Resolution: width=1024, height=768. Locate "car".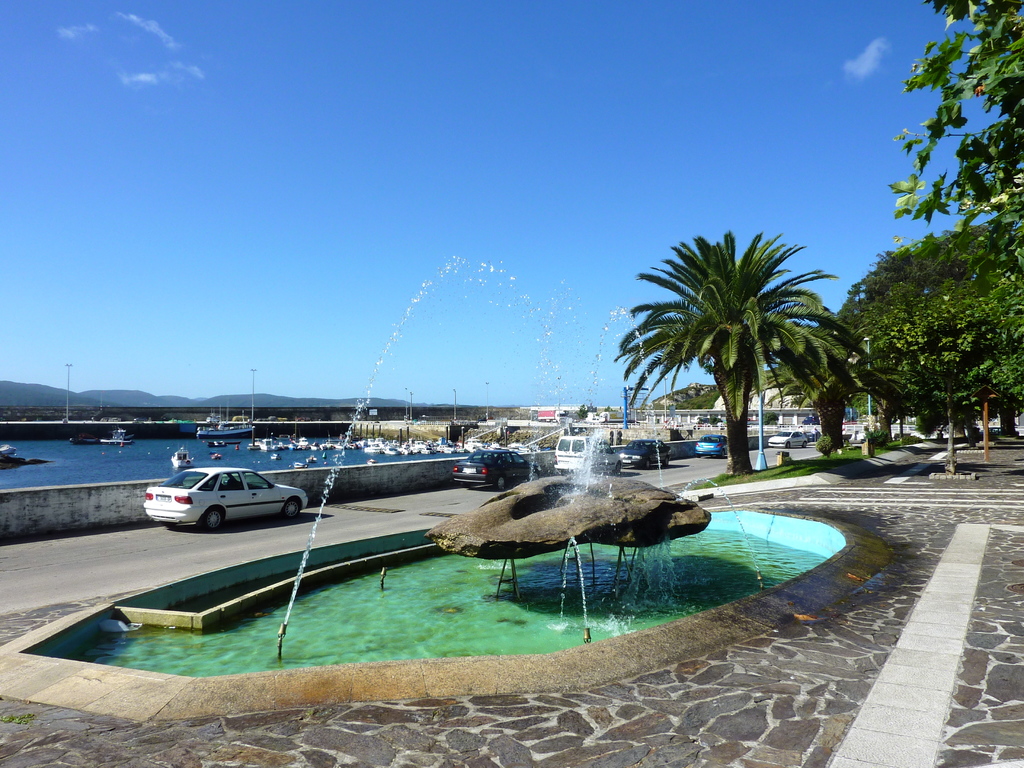
452:450:535:486.
